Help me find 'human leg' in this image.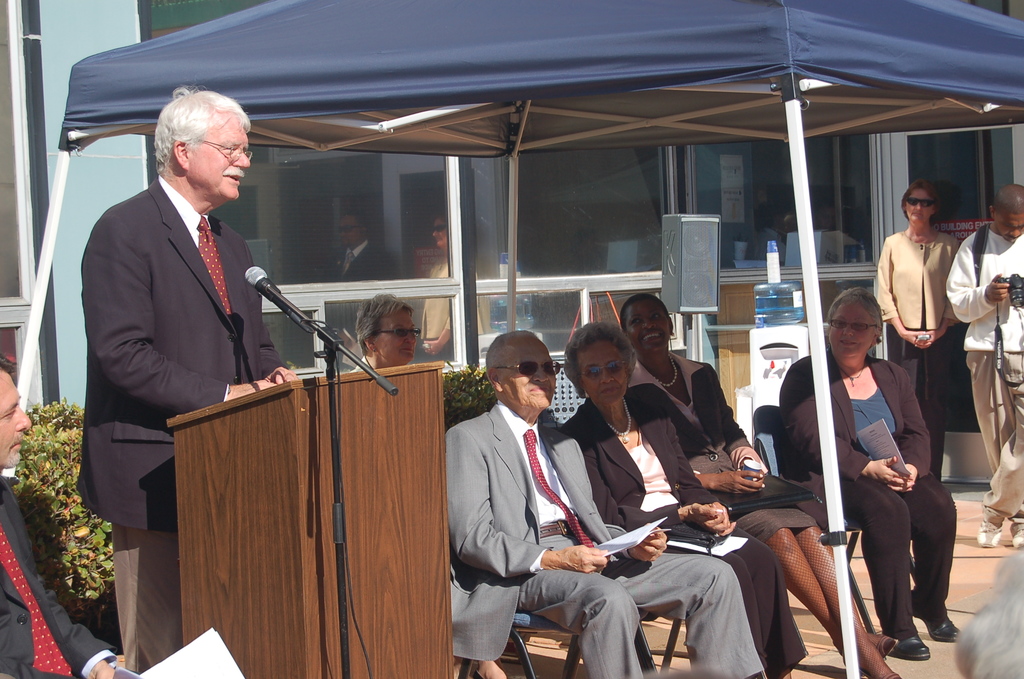
Found it: <bbox>108, 520, 182, 666</bbox>.
